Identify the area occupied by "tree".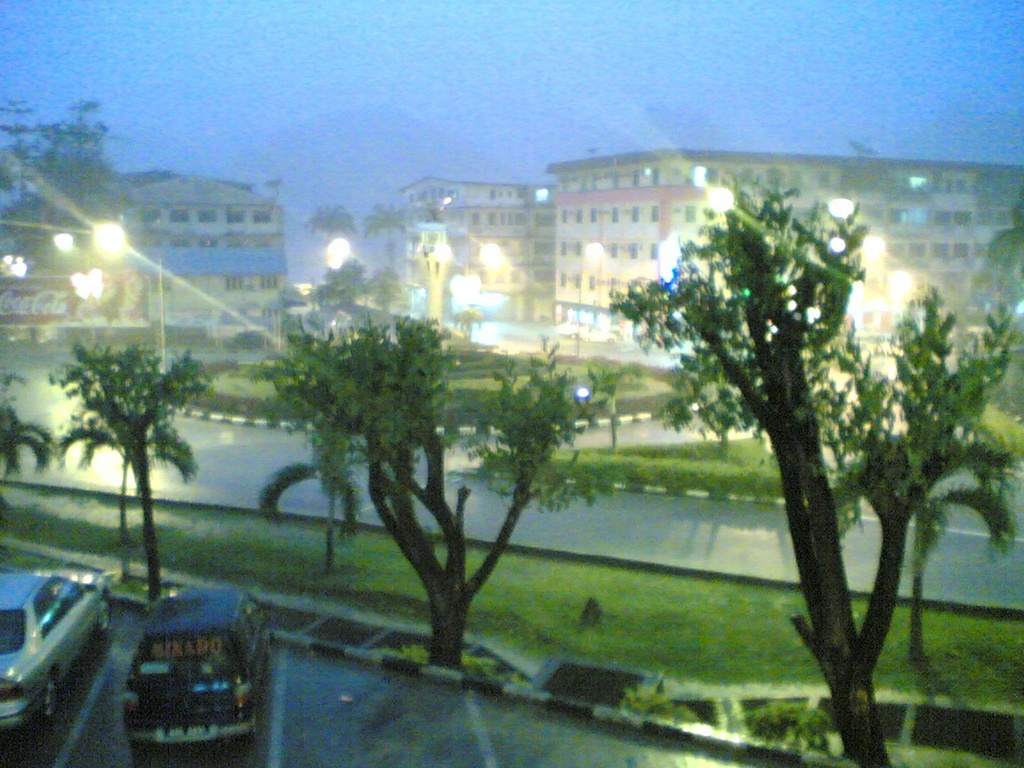
Area: detection(357, 198, 412, 264).
